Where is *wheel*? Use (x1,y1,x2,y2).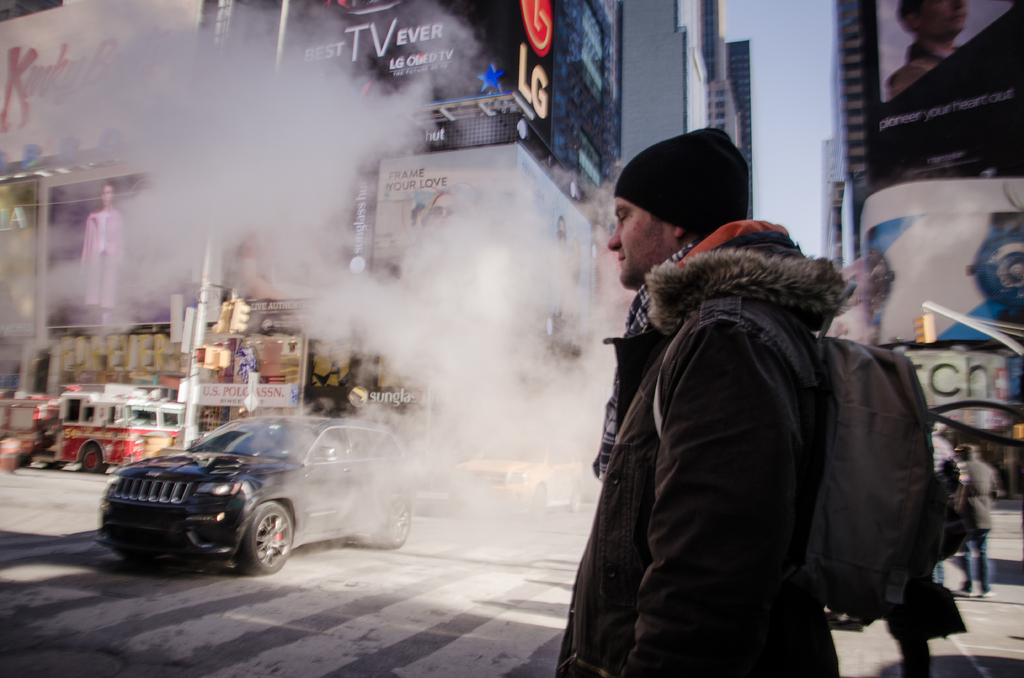
(79,441,111,472).
